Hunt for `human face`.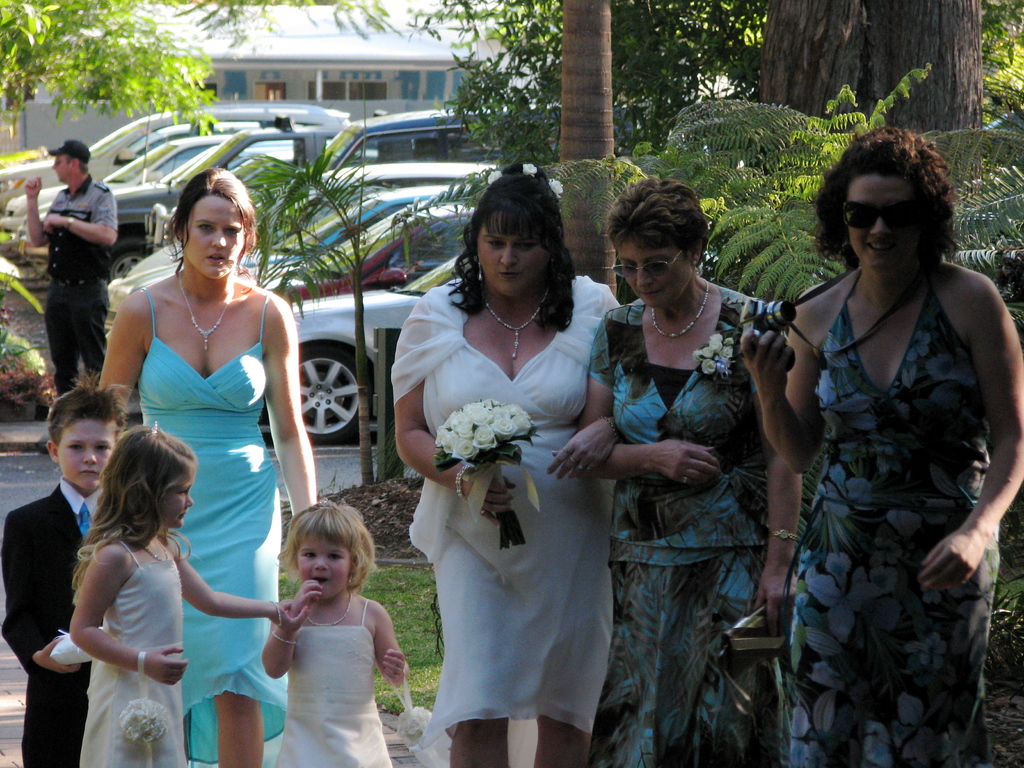
Hunted down at detection(190, 191, 244, 282).
